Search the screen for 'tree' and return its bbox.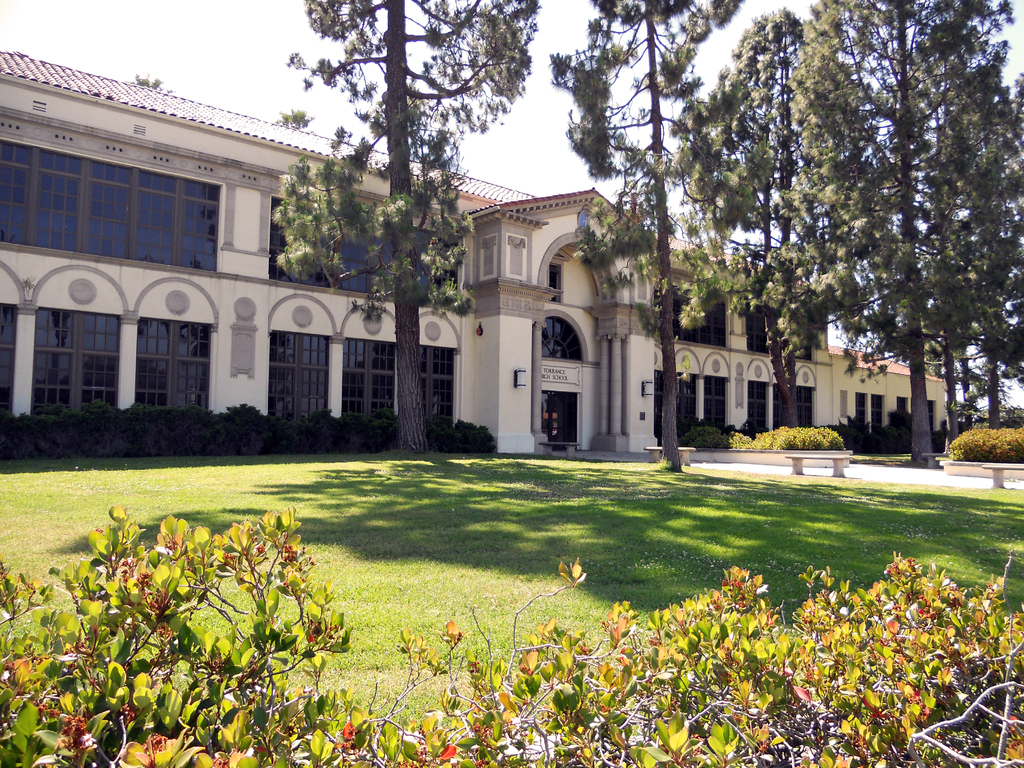
Found: Rect(556, 0, 747, 468).
